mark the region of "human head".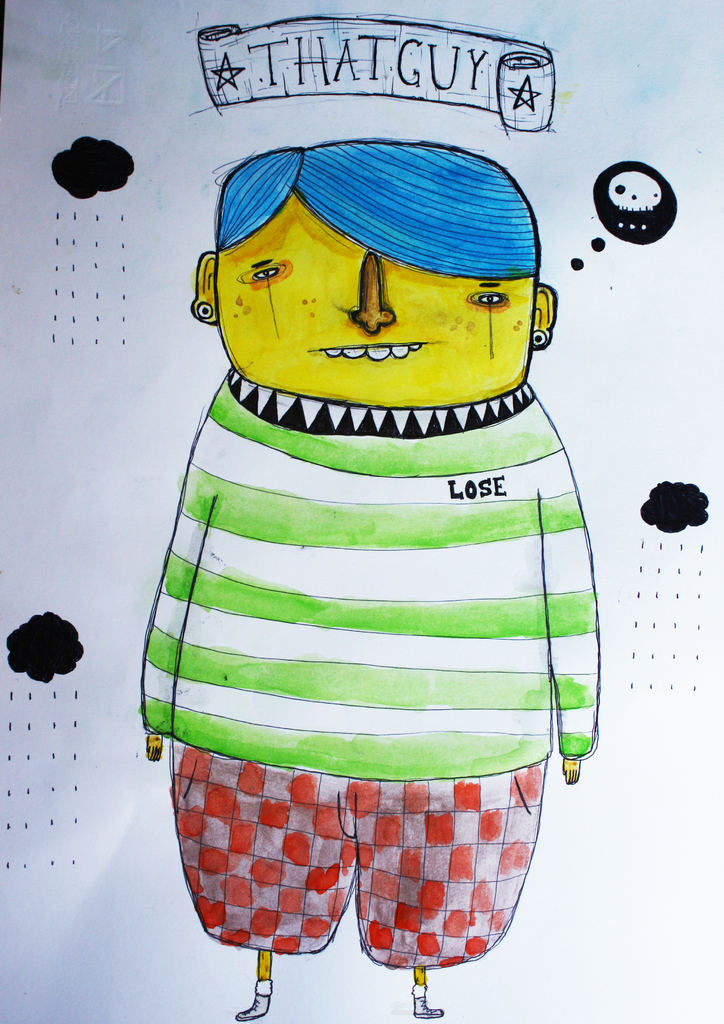
Region: bbox=(200, 134, 558, 421).
